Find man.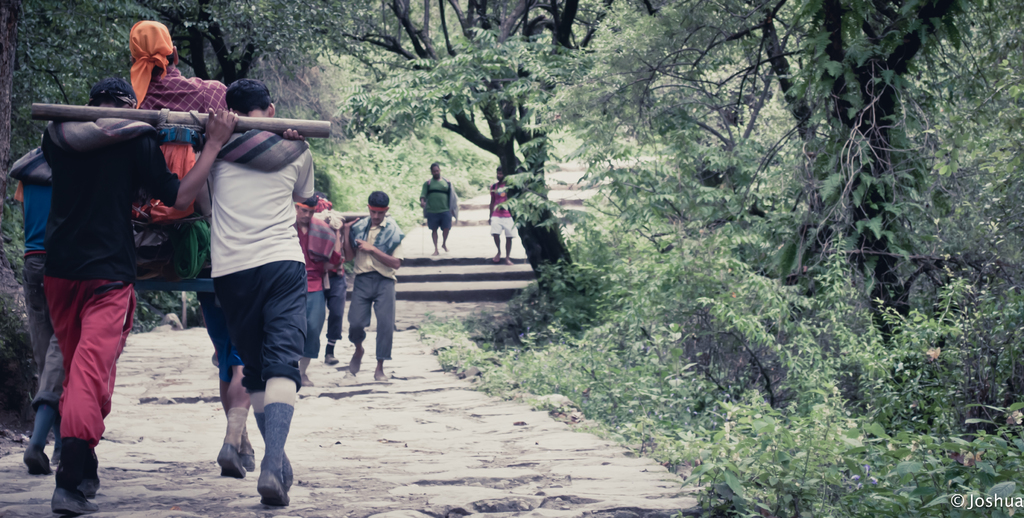
crop(294, 189, 345, 382).
